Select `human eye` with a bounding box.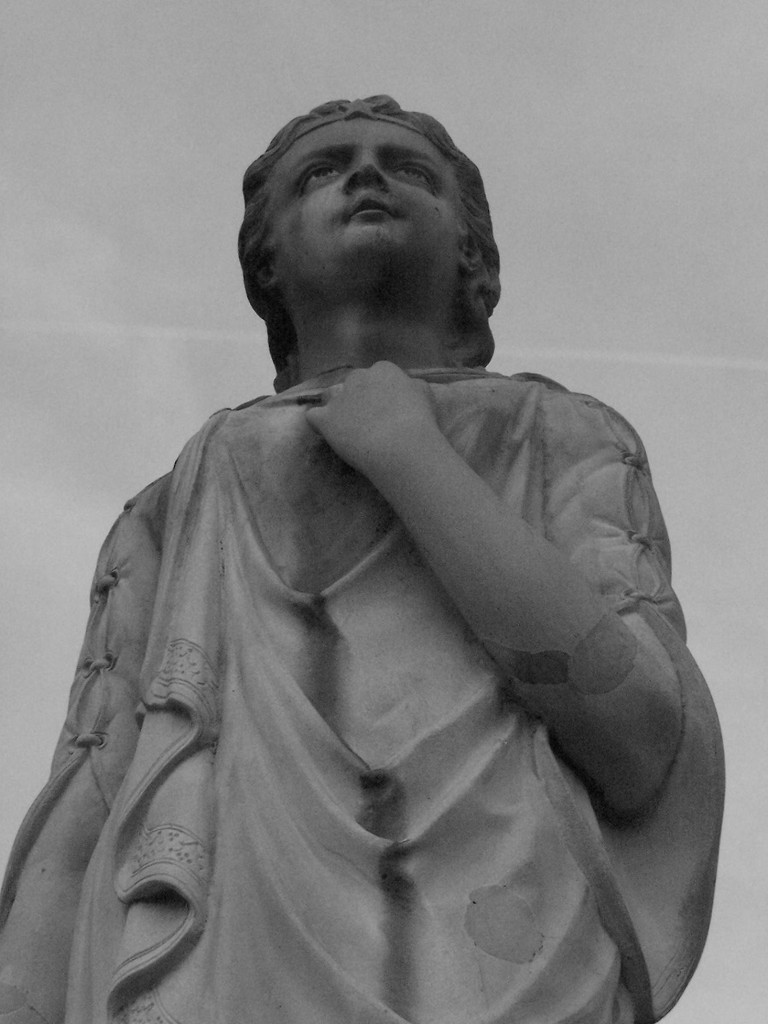
box(390, 159, 436, 190).
